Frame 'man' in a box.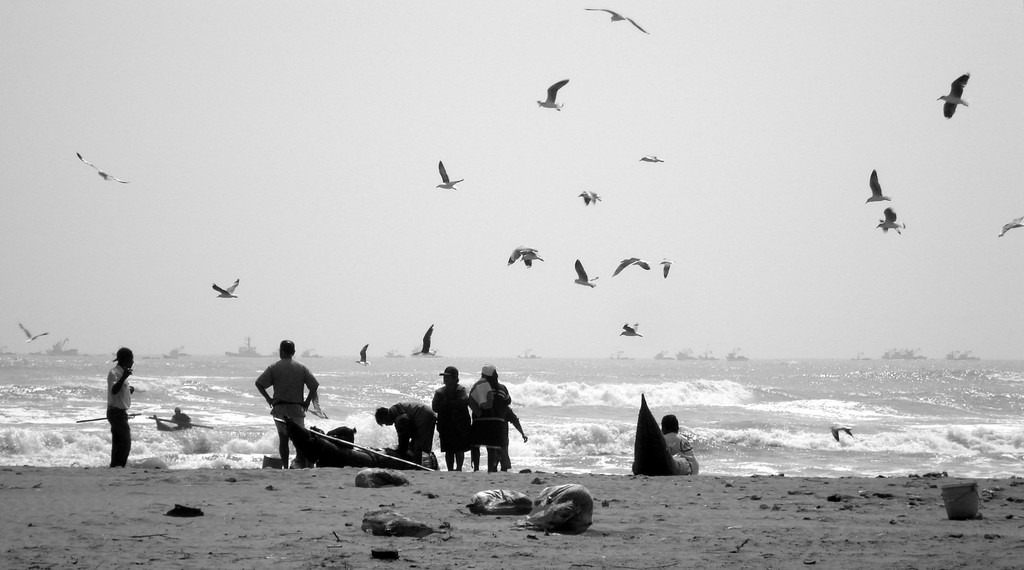
crop(169, 411, 193, 423).
